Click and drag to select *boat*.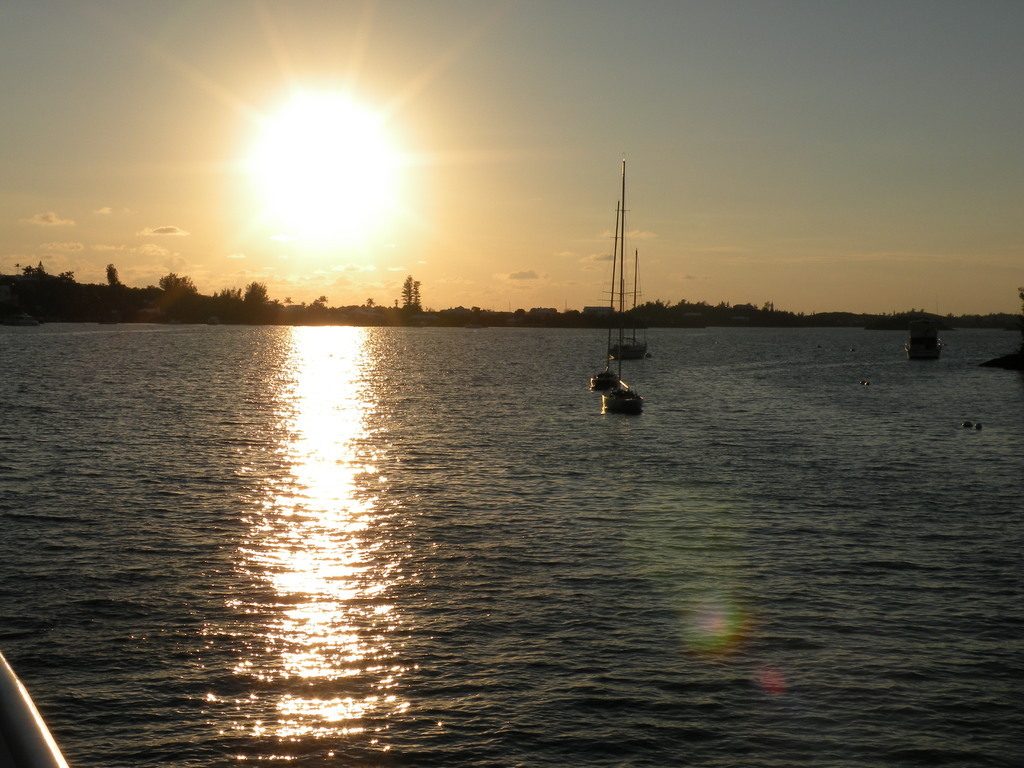
Selection: x1=904 y1=320 x2=945 y2=360.
